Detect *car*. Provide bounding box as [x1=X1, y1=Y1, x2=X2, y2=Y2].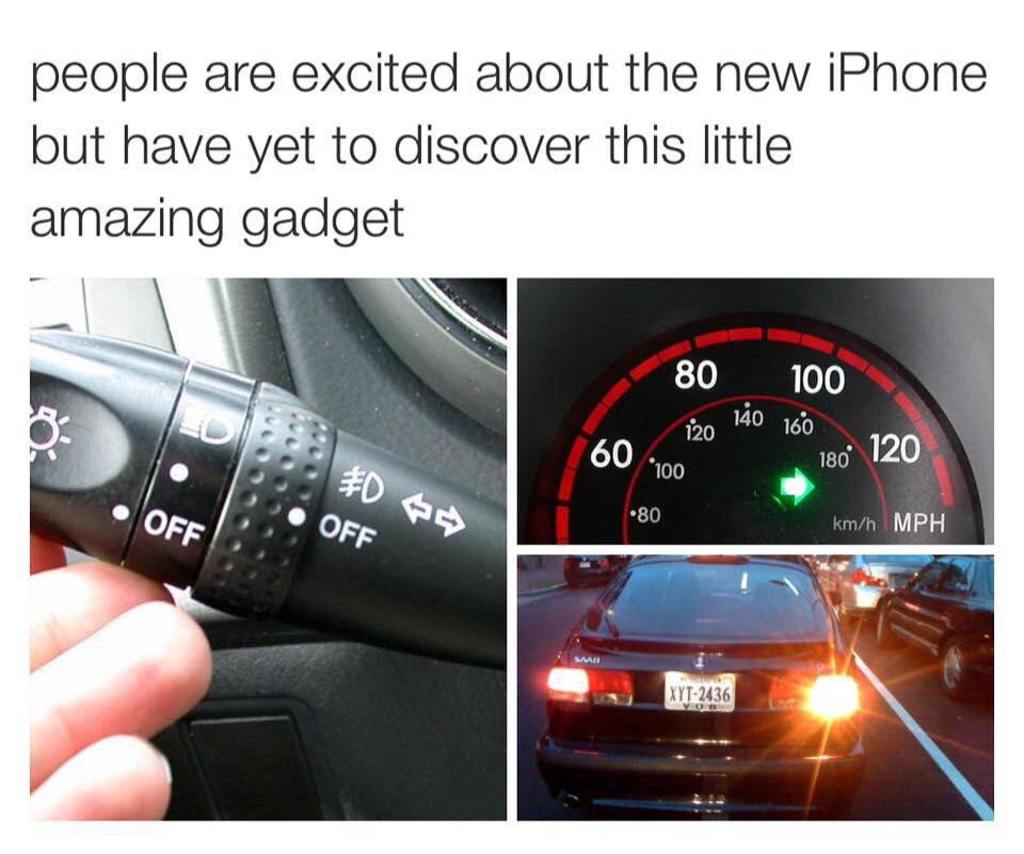
[x1=876, y1=554, x2=1004, y2=702].
